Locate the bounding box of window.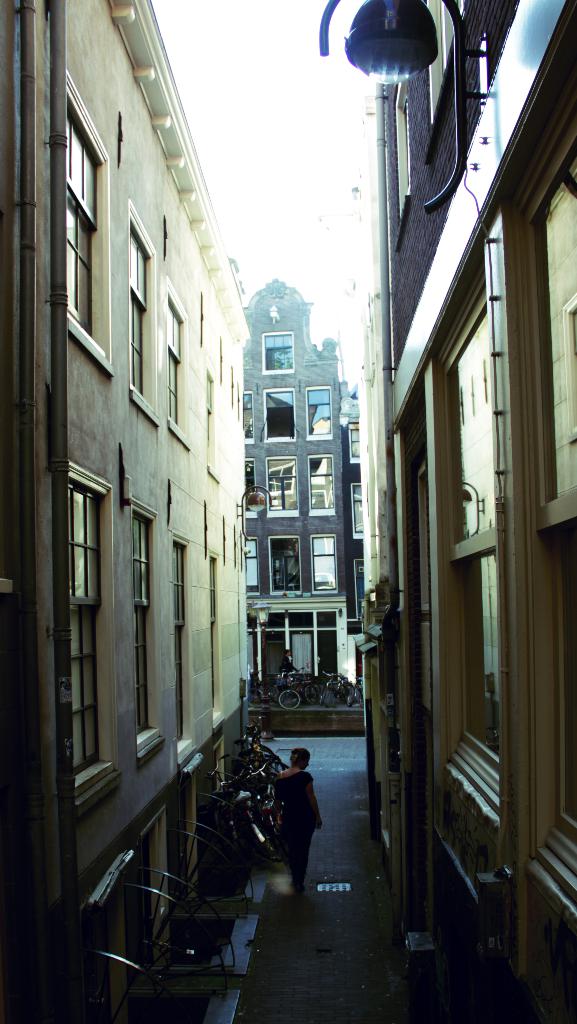
Bounding box: rect(305, 452, 340, 524).
